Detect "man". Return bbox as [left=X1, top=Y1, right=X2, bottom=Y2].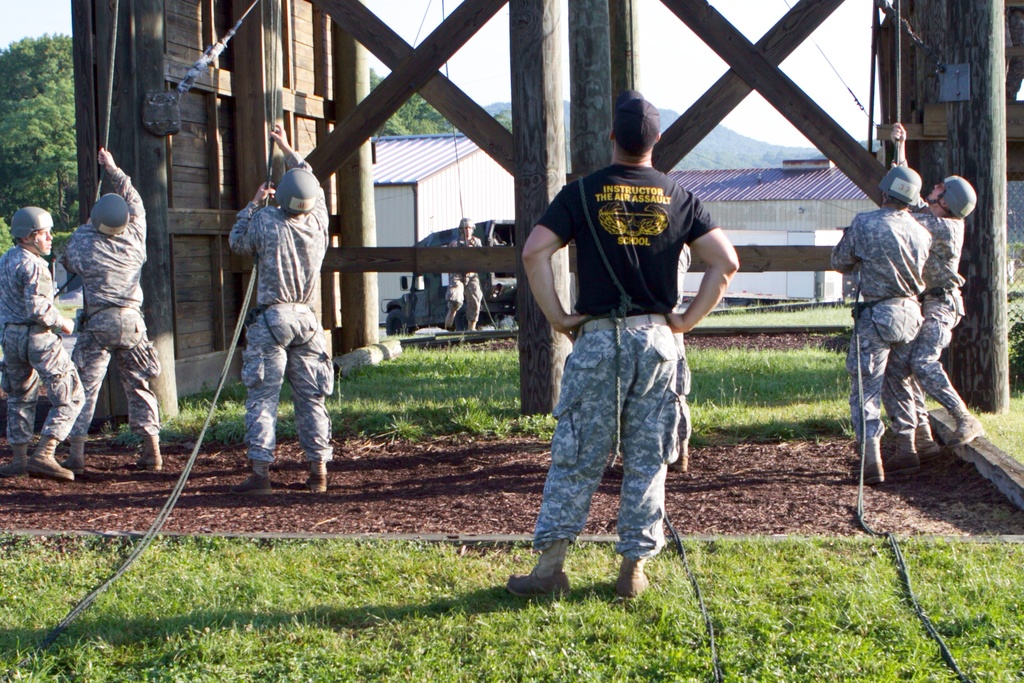
[left=43, top=144, right=160, bottom=472].
